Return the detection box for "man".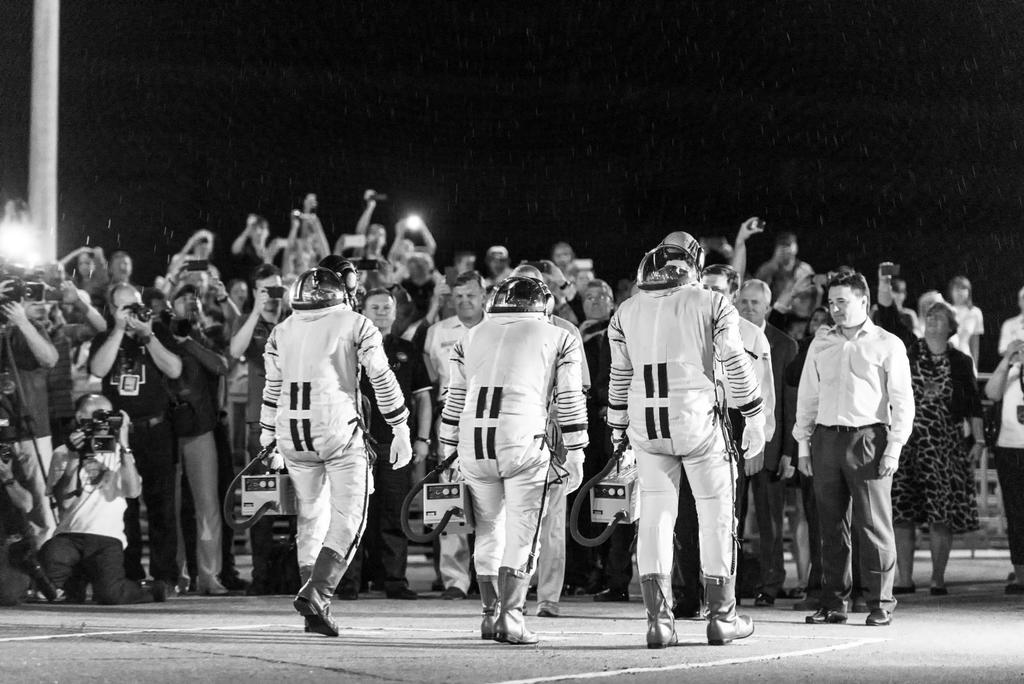
(435, 277, 589, 646).
